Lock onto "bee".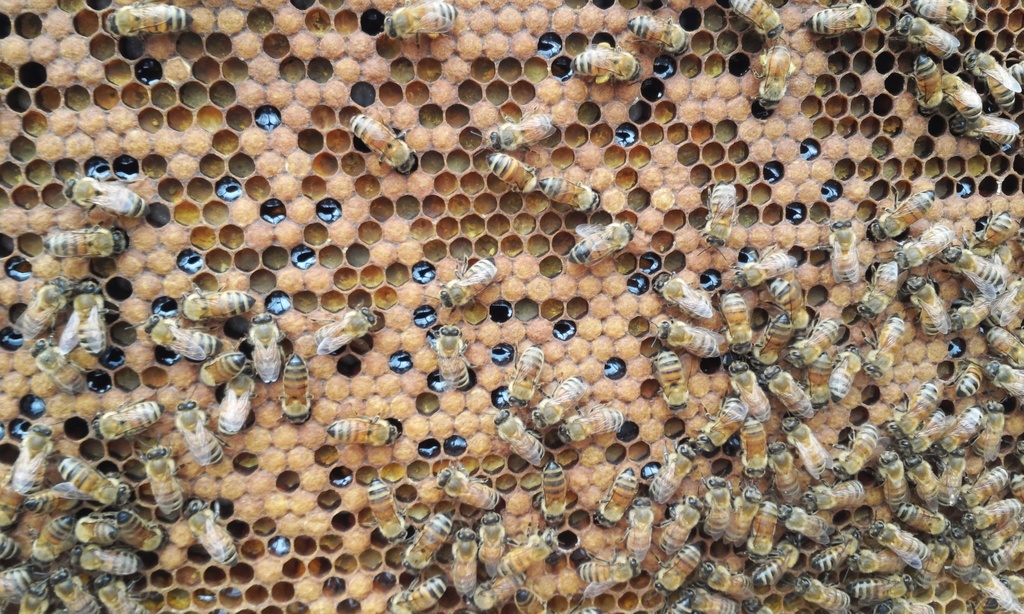
Locked: 861/185/936/243.
